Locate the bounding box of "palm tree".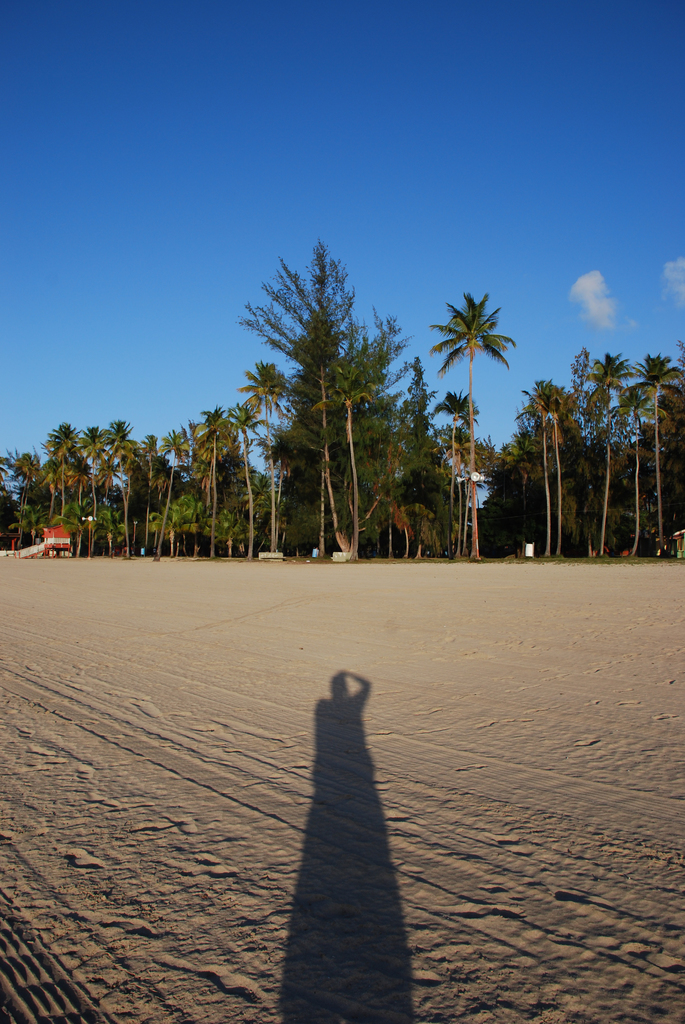
Bounding box: [left=626, top=356, right=679, bottom=542].
